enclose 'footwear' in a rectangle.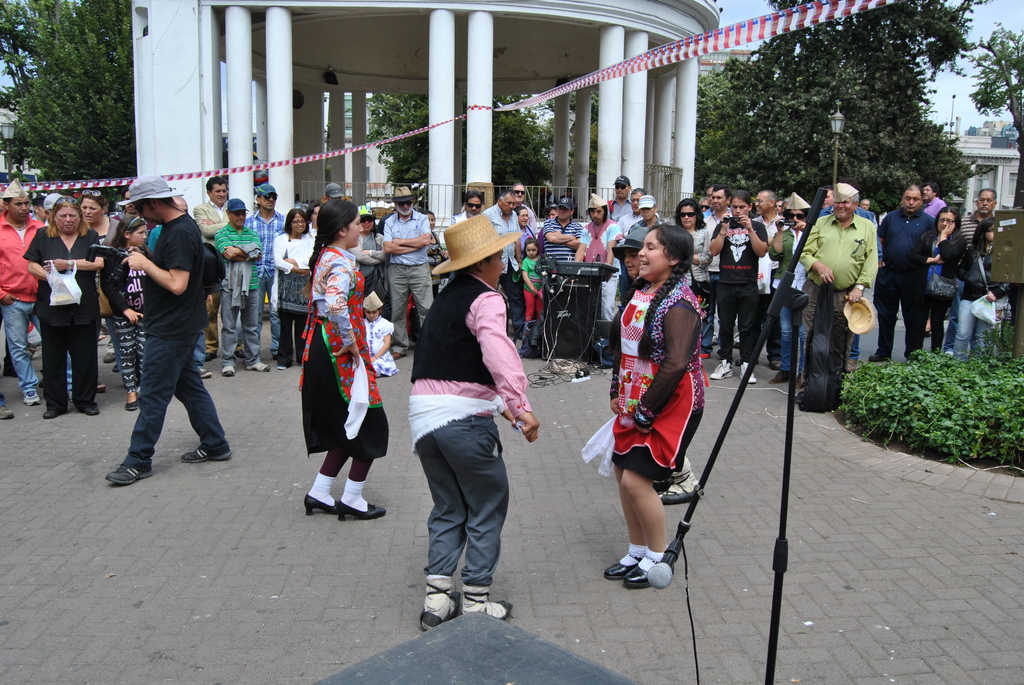
left=521, top=341, right=530, bottom=359.
